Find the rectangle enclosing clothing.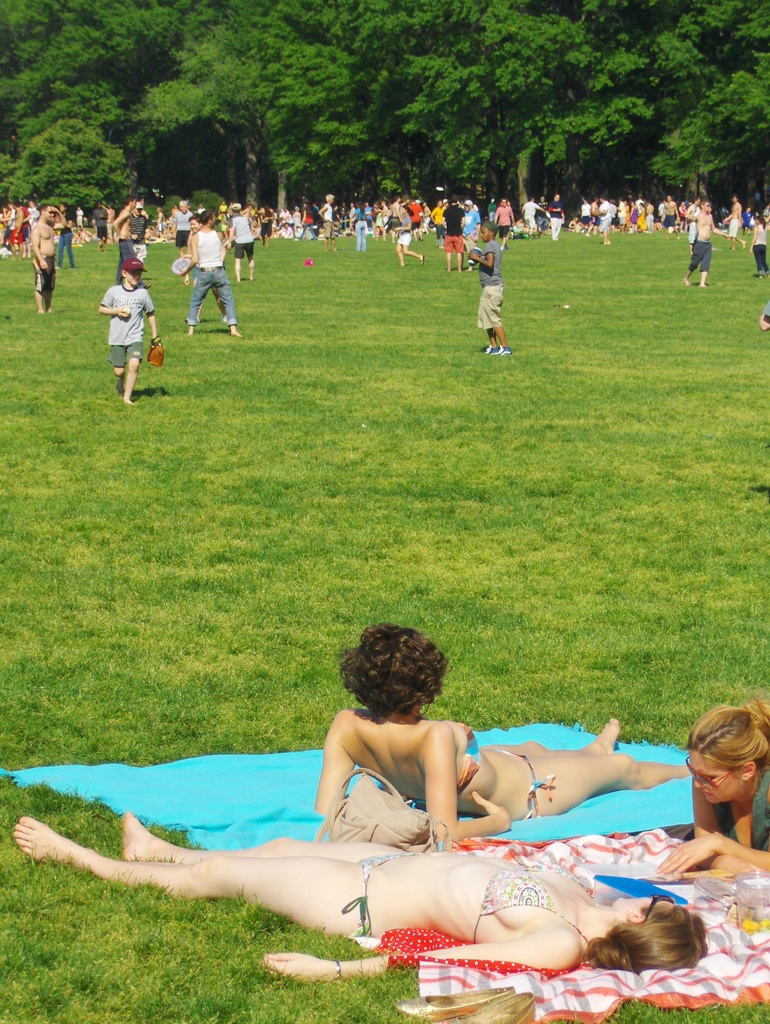
[left=727, top=219, right=737, bottom=237].
